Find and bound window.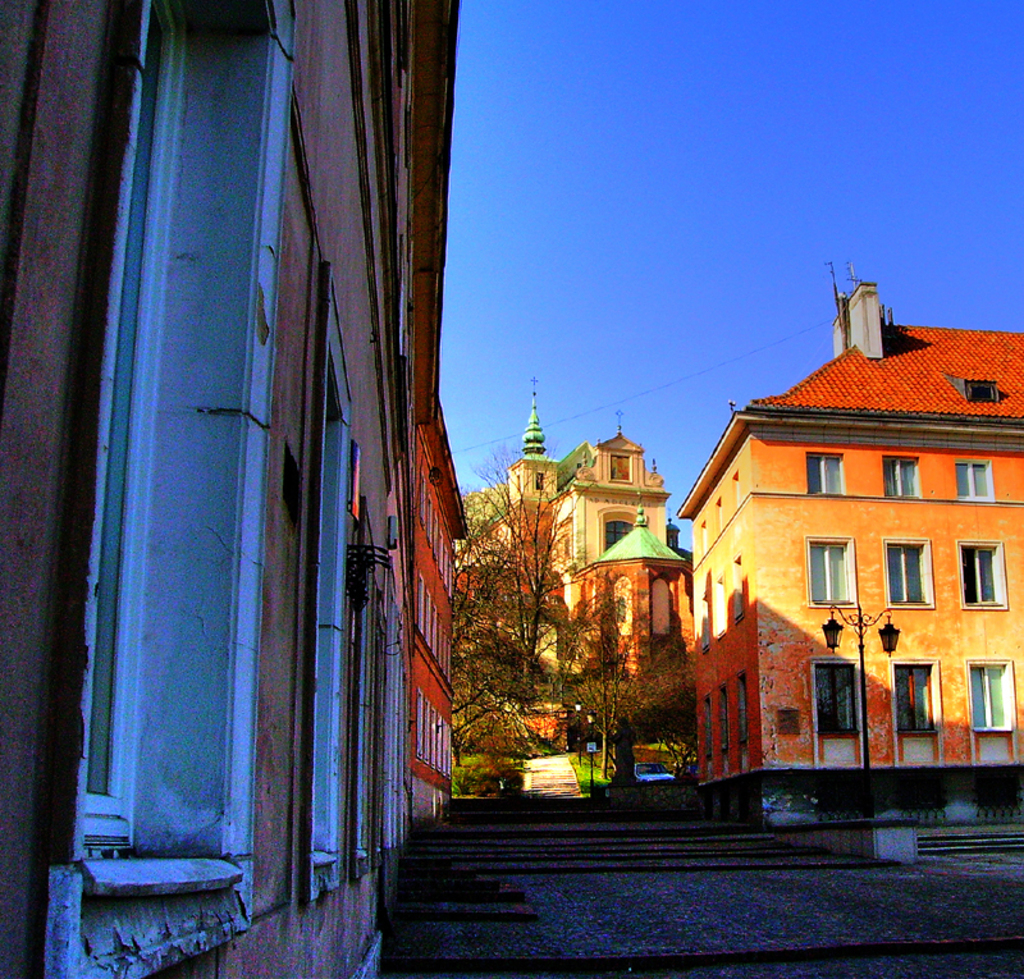
Bound: rect(961, 459, 996, 503).
